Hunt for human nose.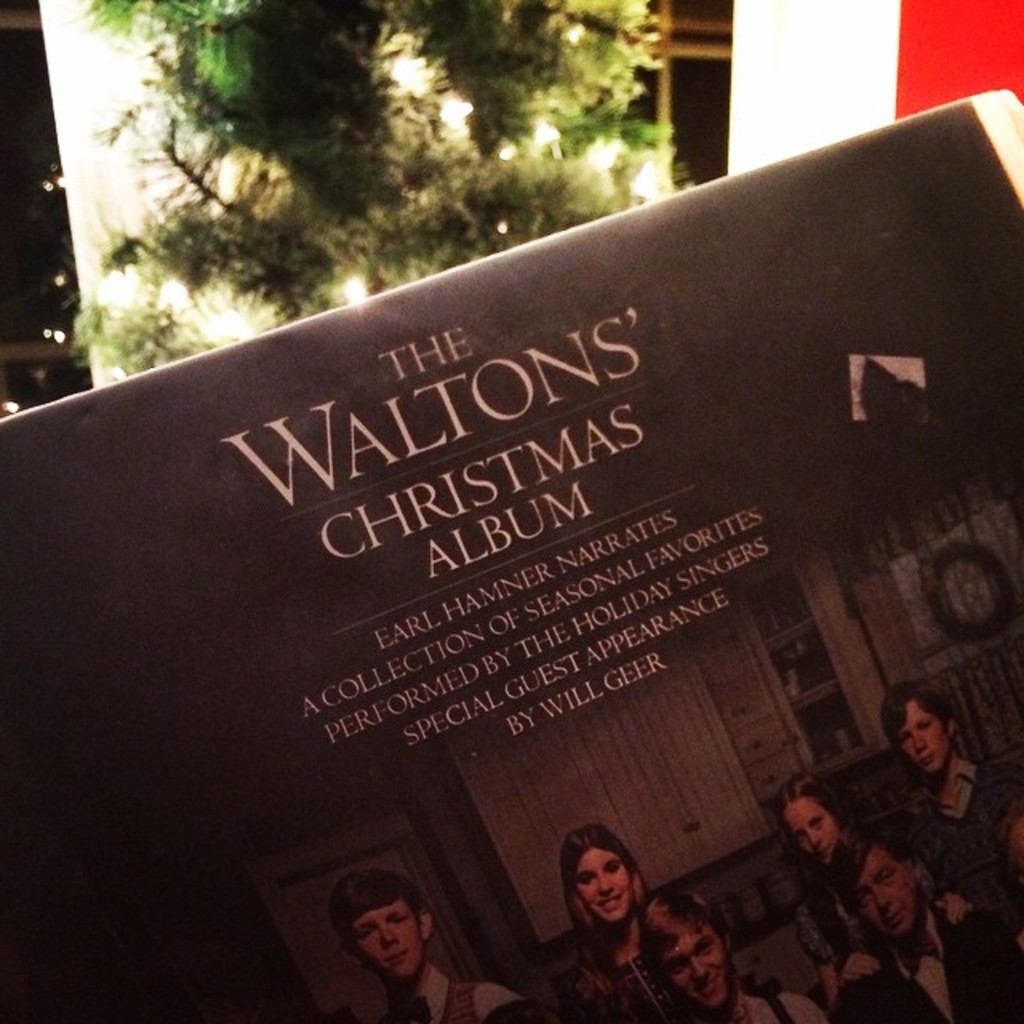
Hunted down at select_region(691, 955, 706, 978).
